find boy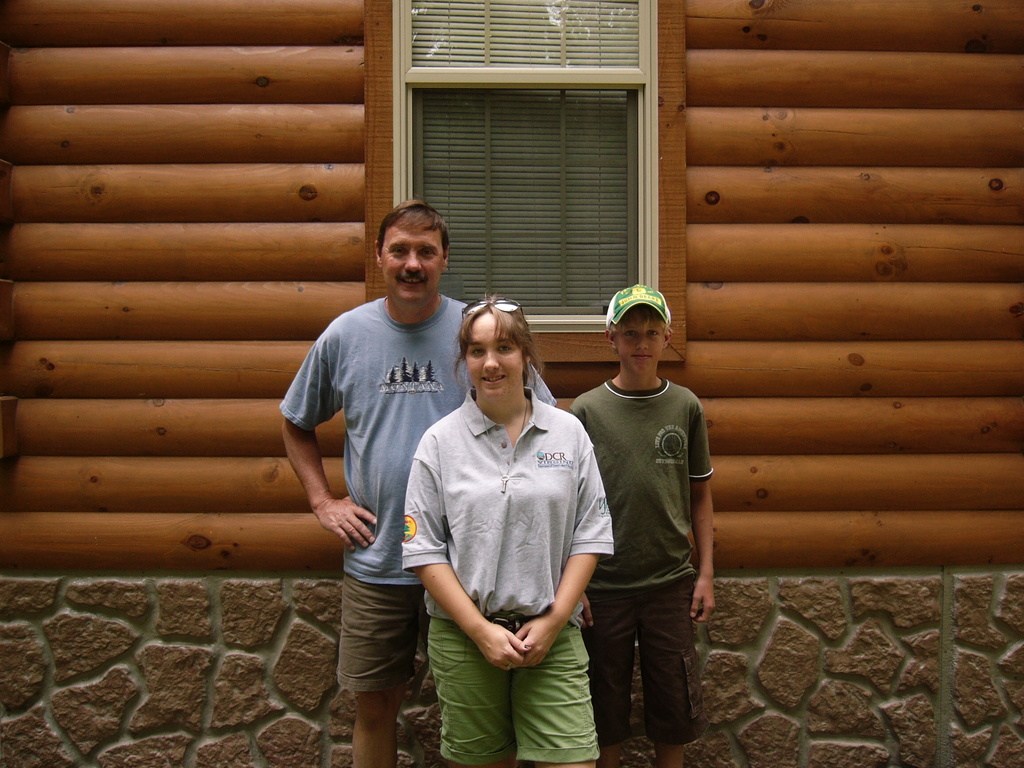
x1=573 y1=277 x2=722 y2=764
